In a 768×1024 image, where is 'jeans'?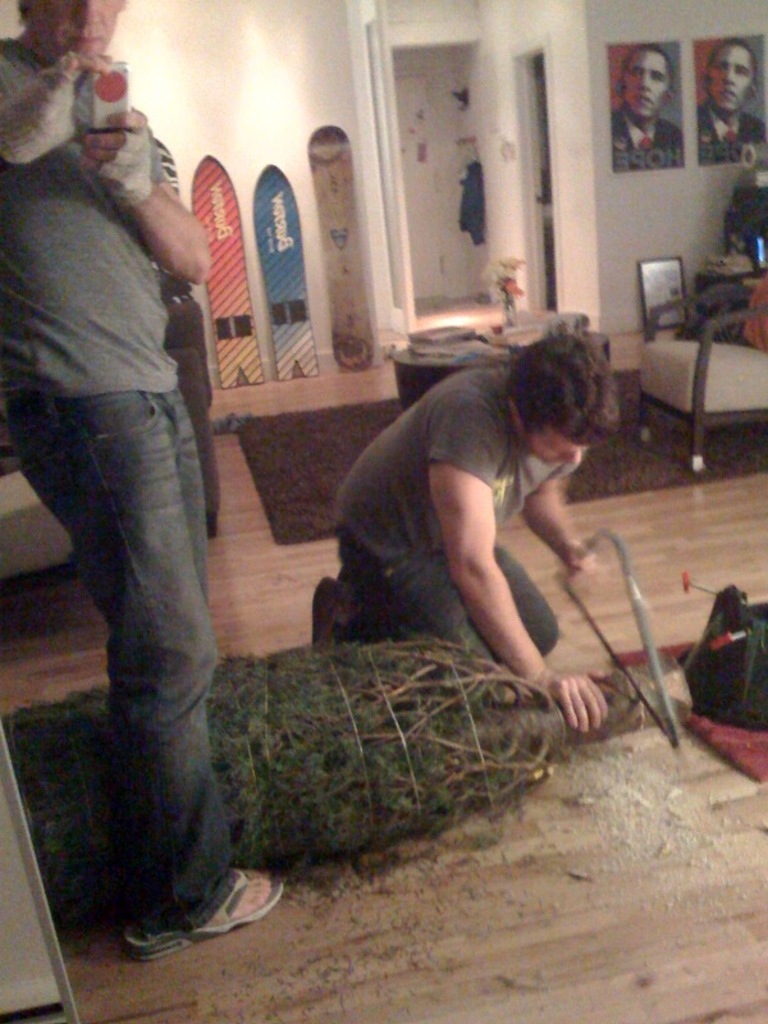
l=8, t=384, r=248, b=936.
